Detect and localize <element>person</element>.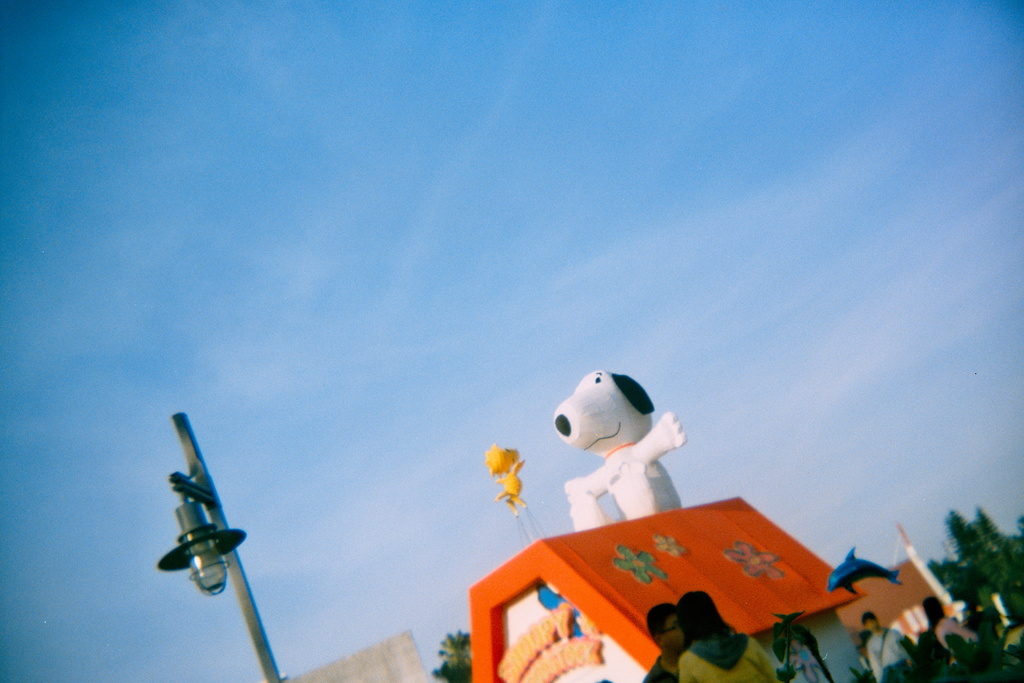
Localized at <bbox>860, 613, 913, 682</bbox>.
